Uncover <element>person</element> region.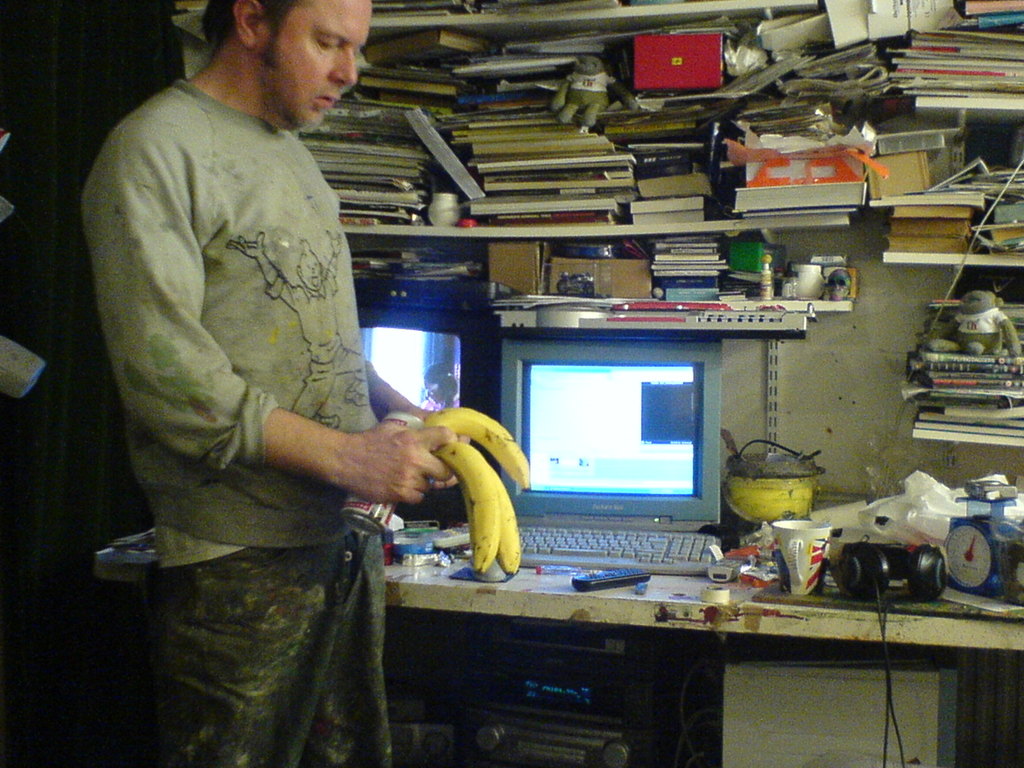
Uncovered: Rect(84, 0, 451, 744).
